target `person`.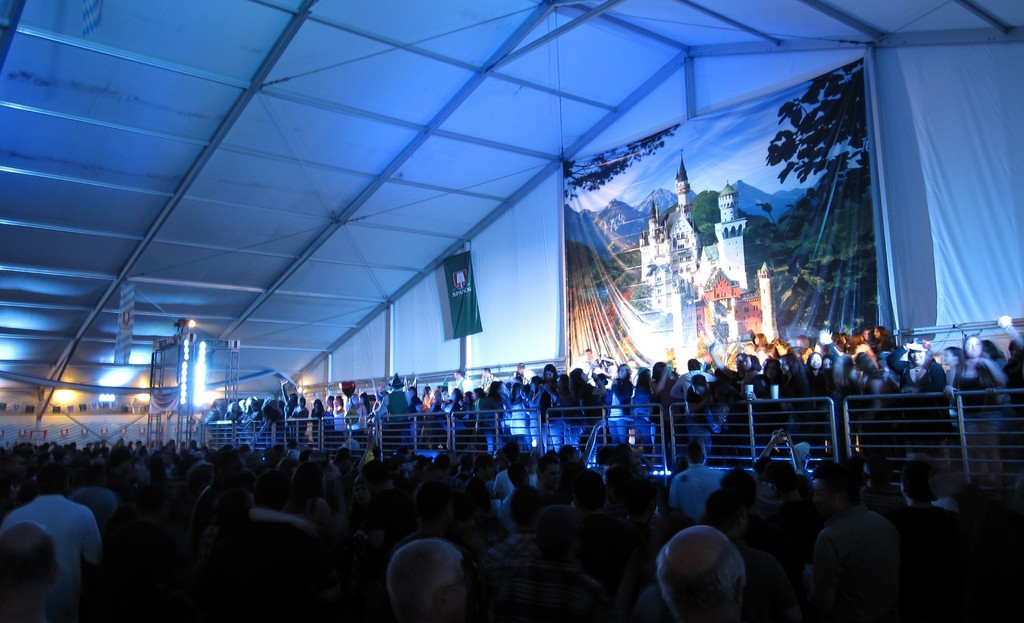
Target region: (x1=425, y1=386, x2=429, y2=414).
